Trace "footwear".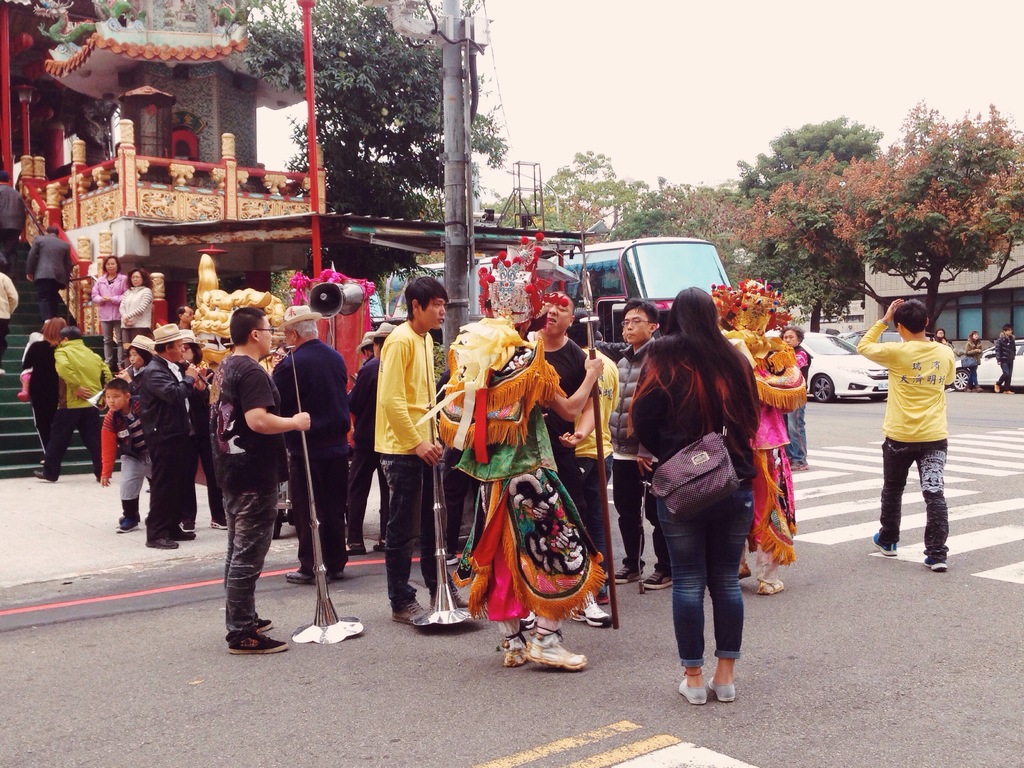
Traced to 711/674/740/703.
